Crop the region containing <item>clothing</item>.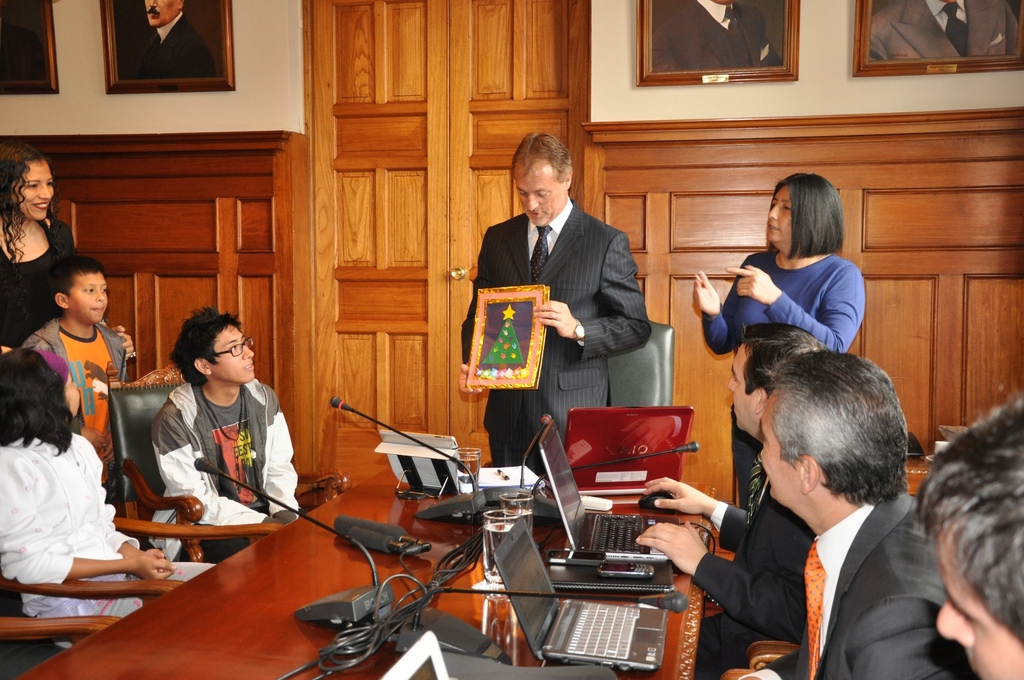
Crop region: (741, 483, 983, 679).
